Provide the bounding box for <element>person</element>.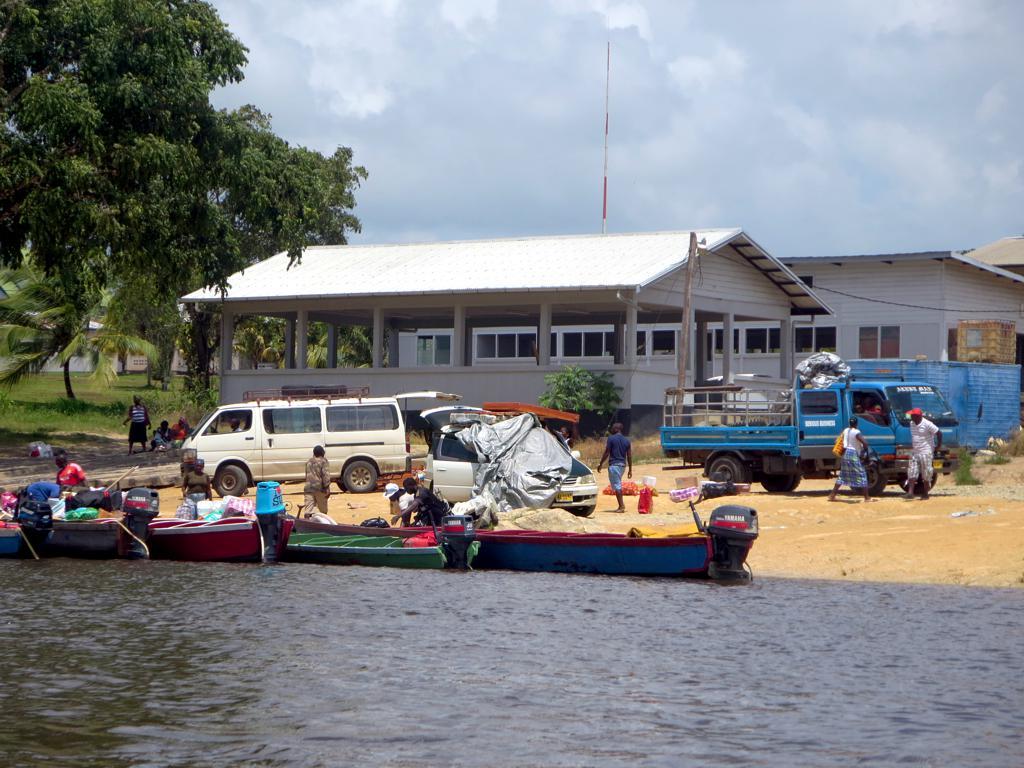
[left=900, top=413, right=943, bottom=500].
